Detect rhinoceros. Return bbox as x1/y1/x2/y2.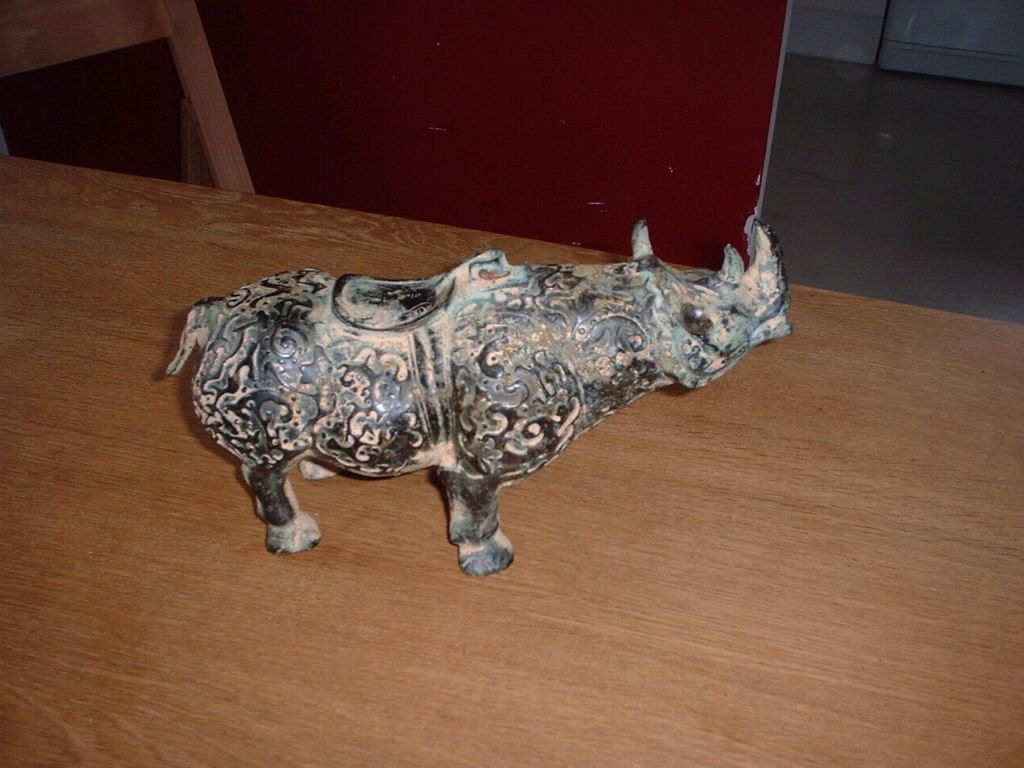
163/214/793/581.
